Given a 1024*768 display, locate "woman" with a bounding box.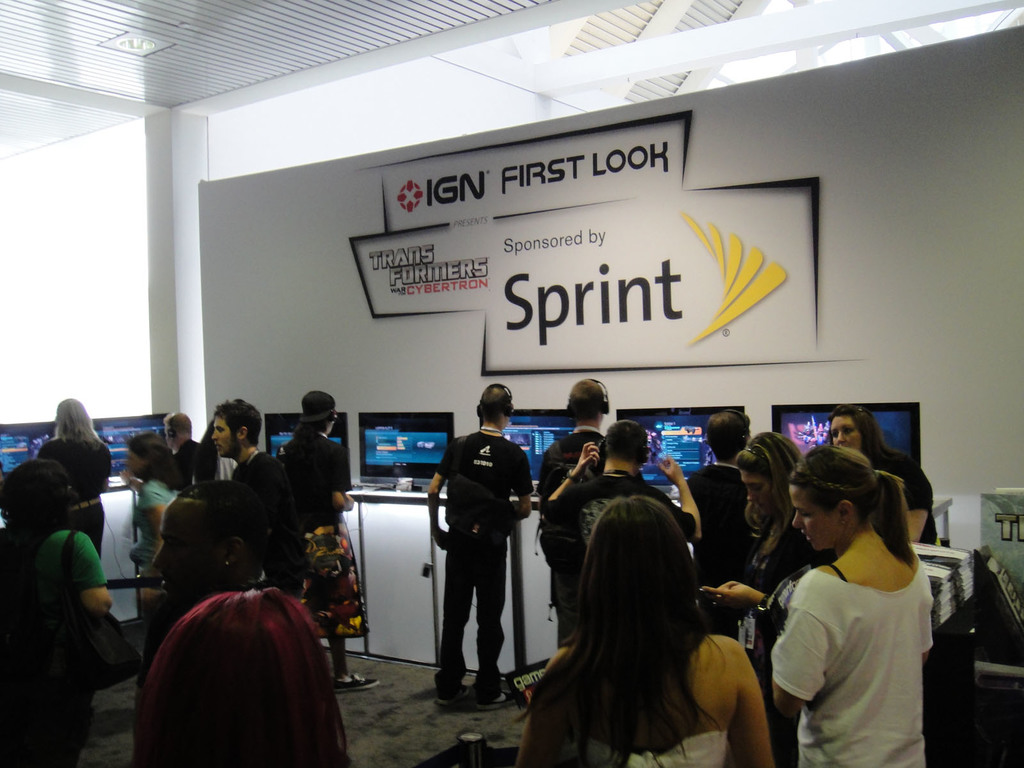
Located: x1=824 y1=407 x2=942 y2=550.
